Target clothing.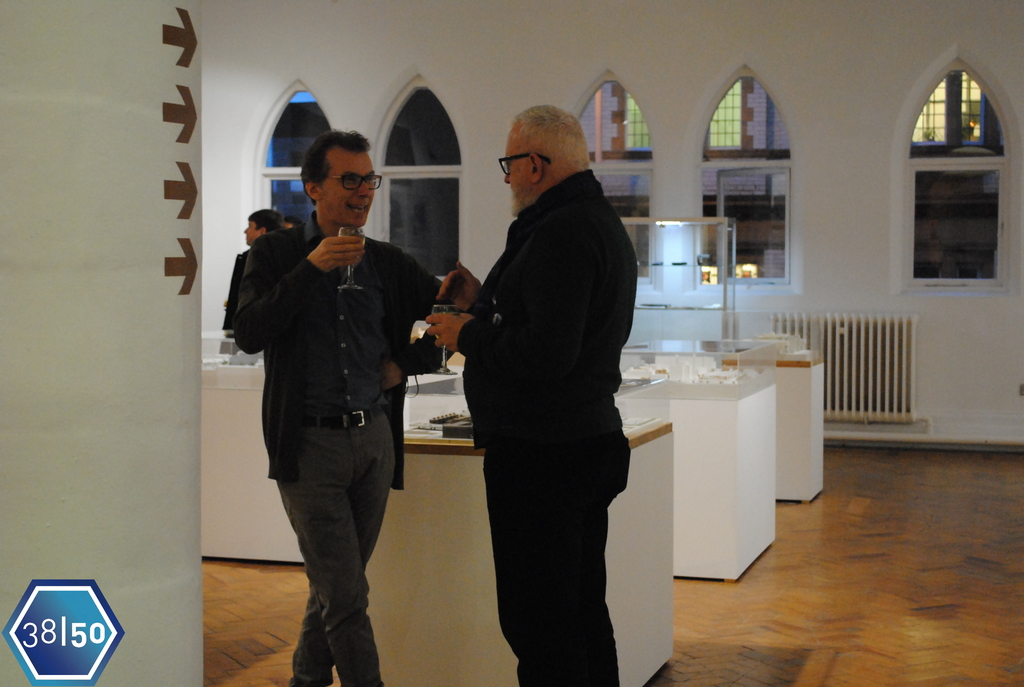
Target region: (232, 210, 457, 686).
